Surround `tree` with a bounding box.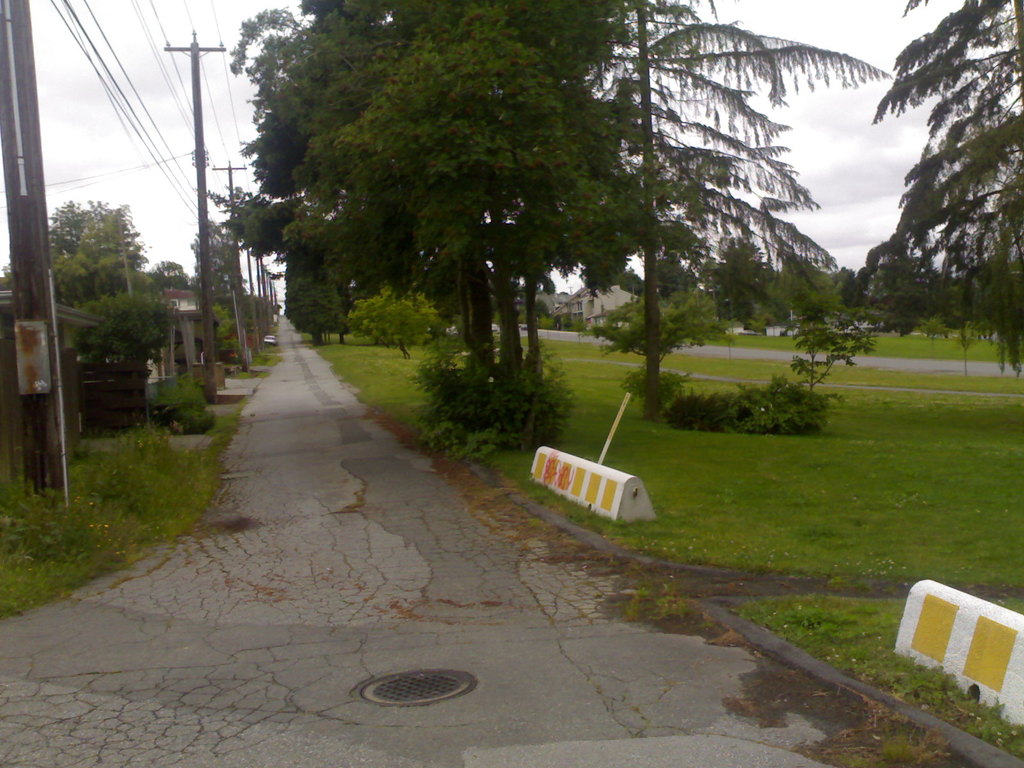
[602, 280, 721, 397].
